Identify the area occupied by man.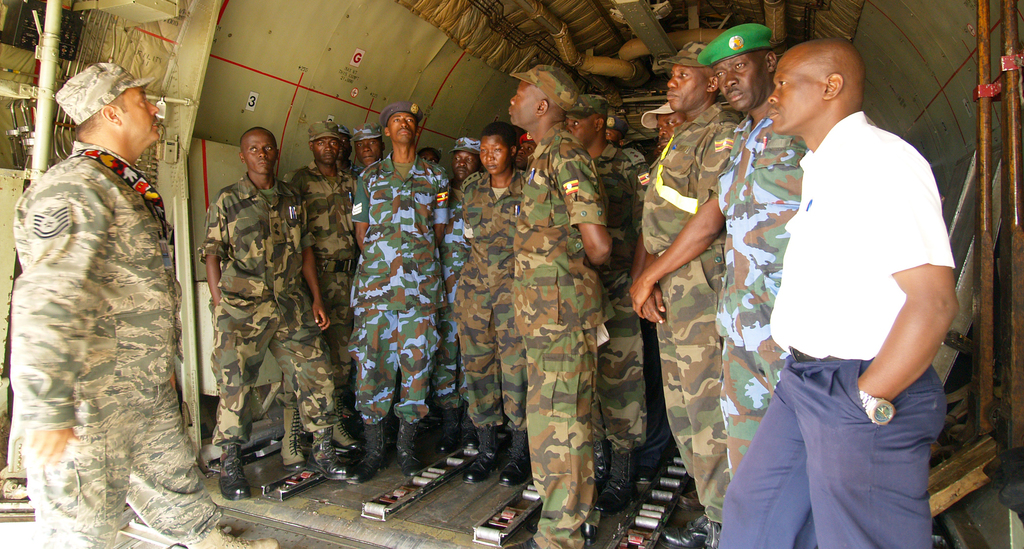
Area: {"left": 451, "top": 120, "right": 529, "bottom": 495}.
